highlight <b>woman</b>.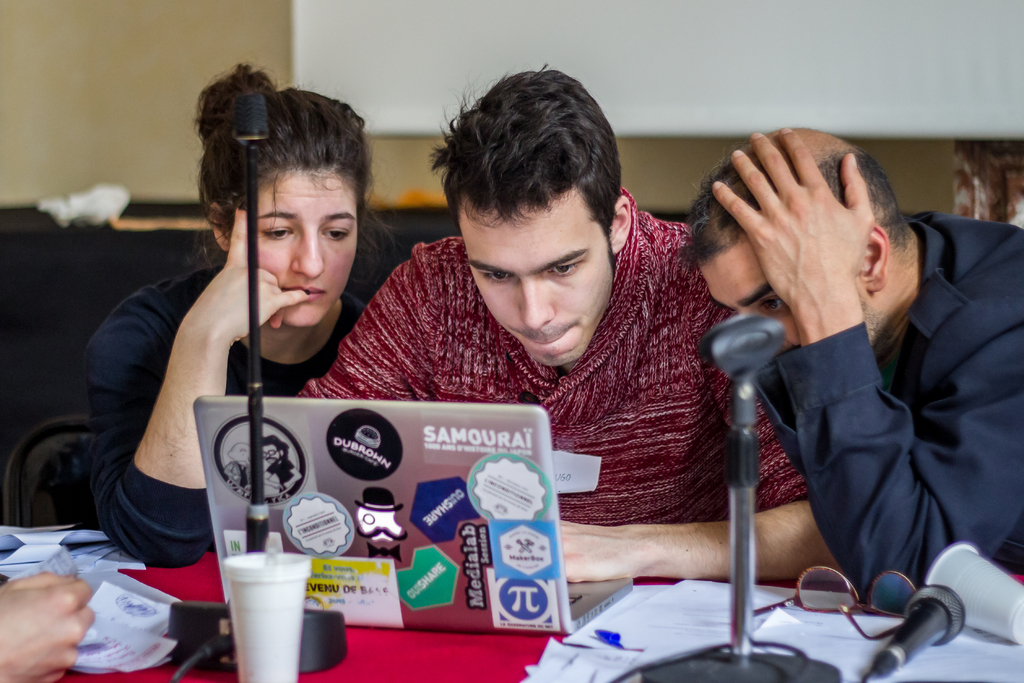
Highlighted region: [101,78,407,574].
